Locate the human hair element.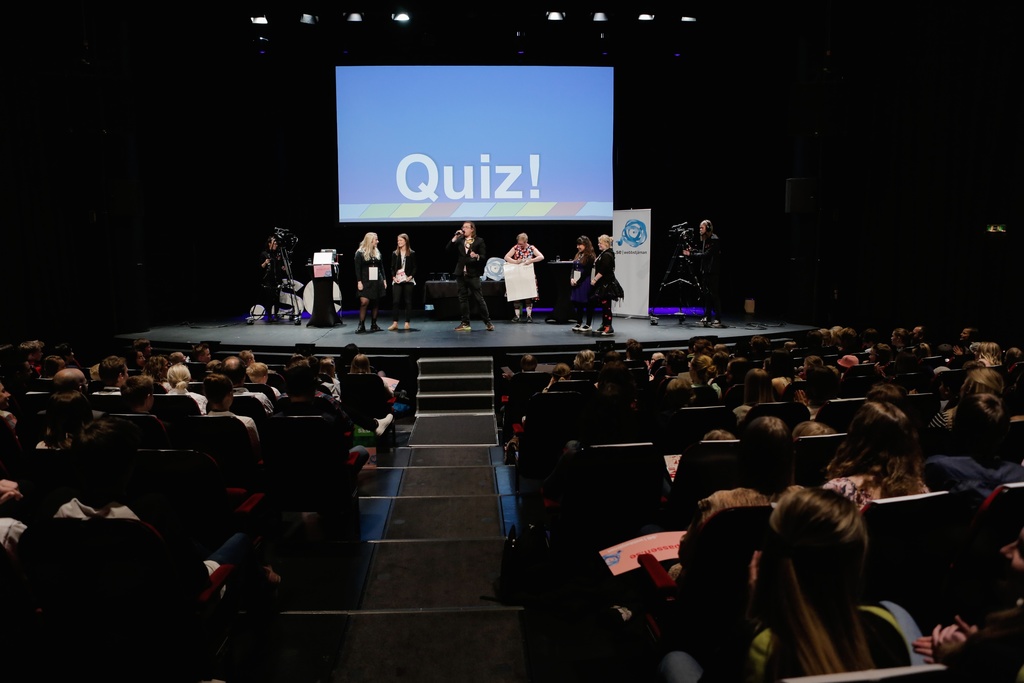
Element bbox: rect(356, 231, 383, 262).
